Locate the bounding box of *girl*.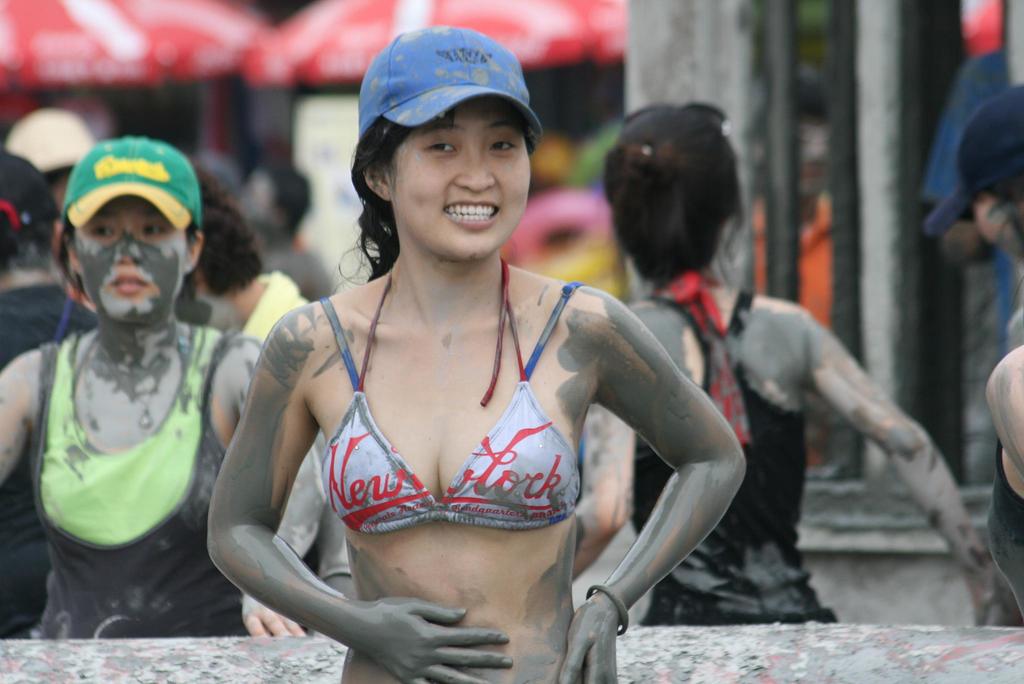
Bounding box: 0, 137, 329, 638.
